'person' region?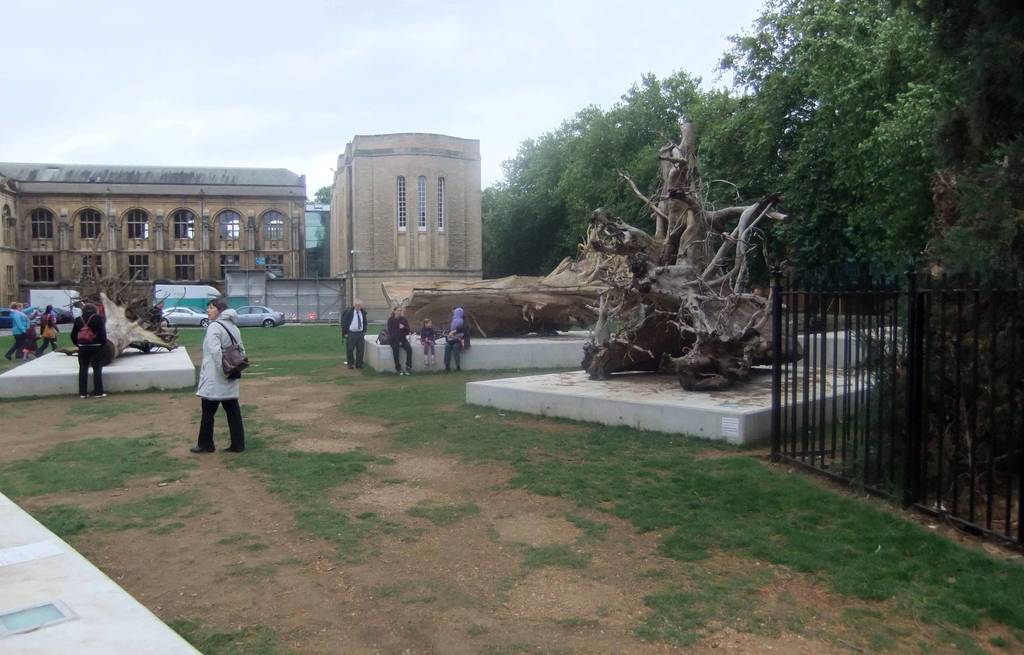
<region>72, 295, 113, 401</region>
